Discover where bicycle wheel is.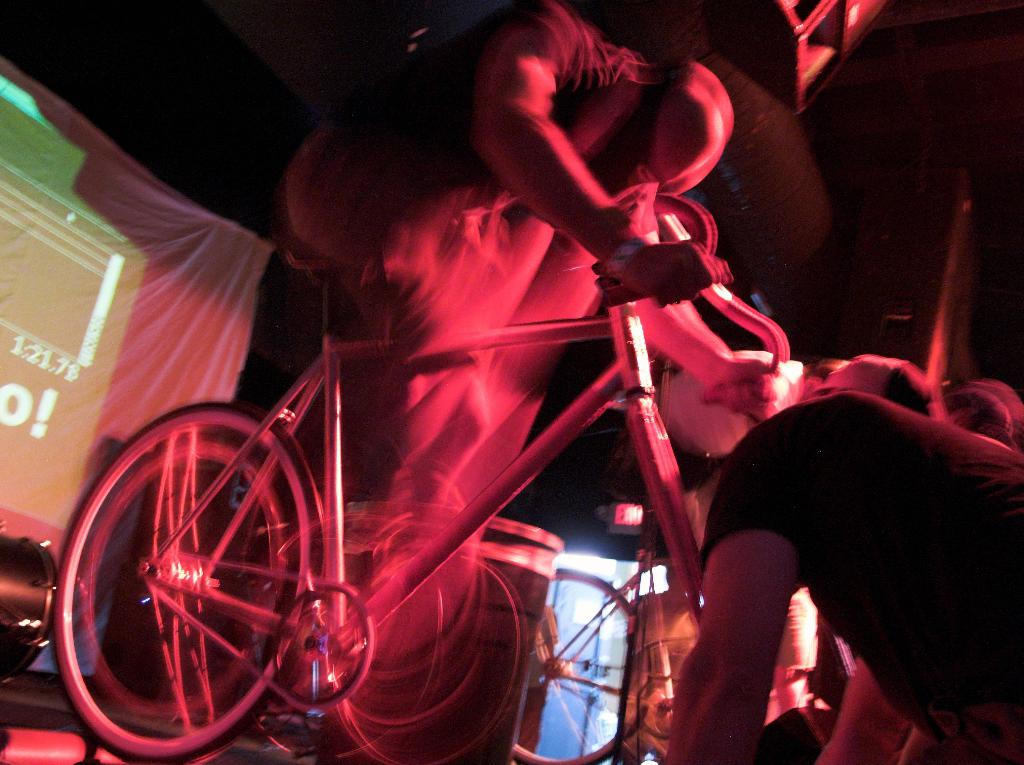
Discovered at x1=511 y1=564 x2=653 y2=764.
